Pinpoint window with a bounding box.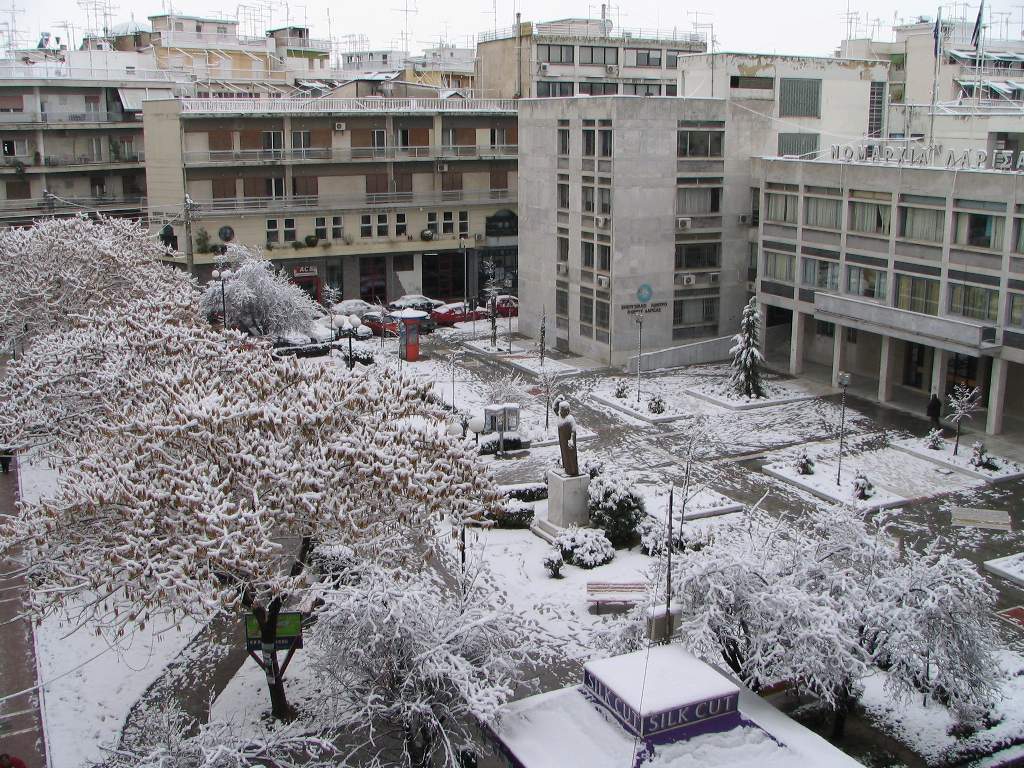
{"x1": 626, "y1": 83, "x2": 660, "y2": 93}.
